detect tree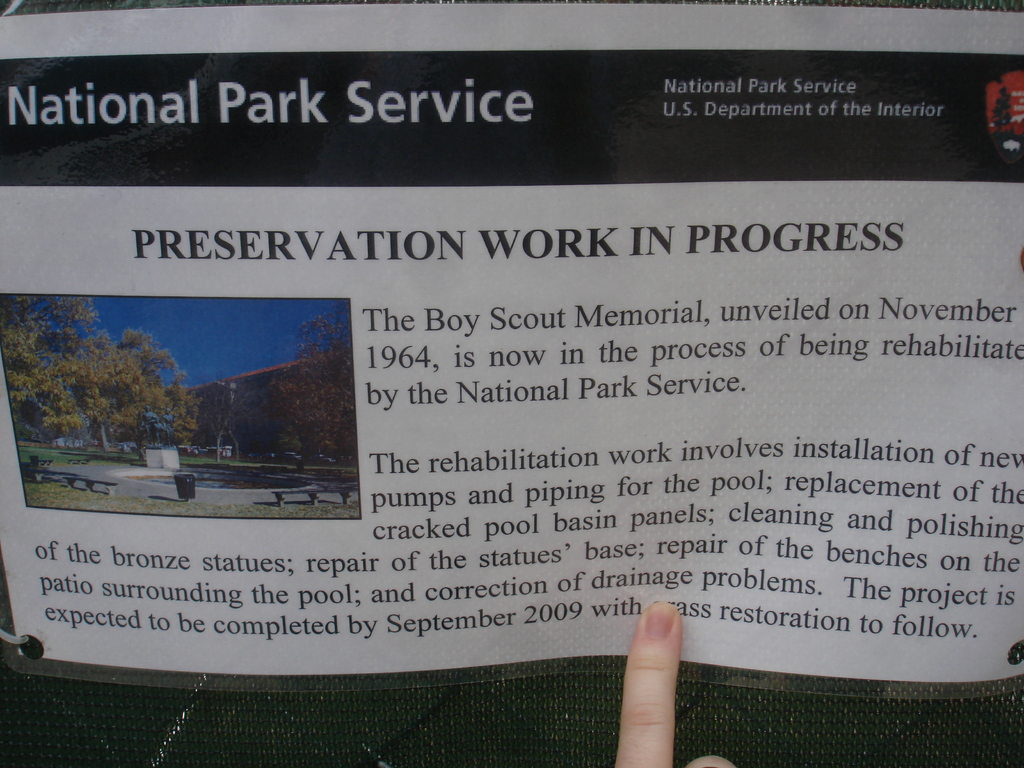
4:286:108:436
